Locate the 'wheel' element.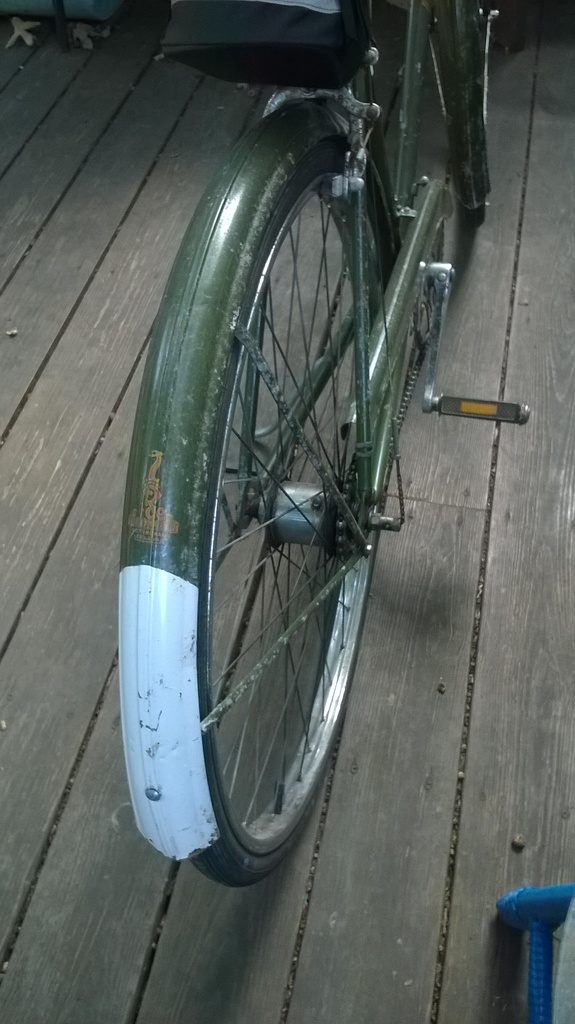
Element bbox: select_region(123, 107, 457, 896).
